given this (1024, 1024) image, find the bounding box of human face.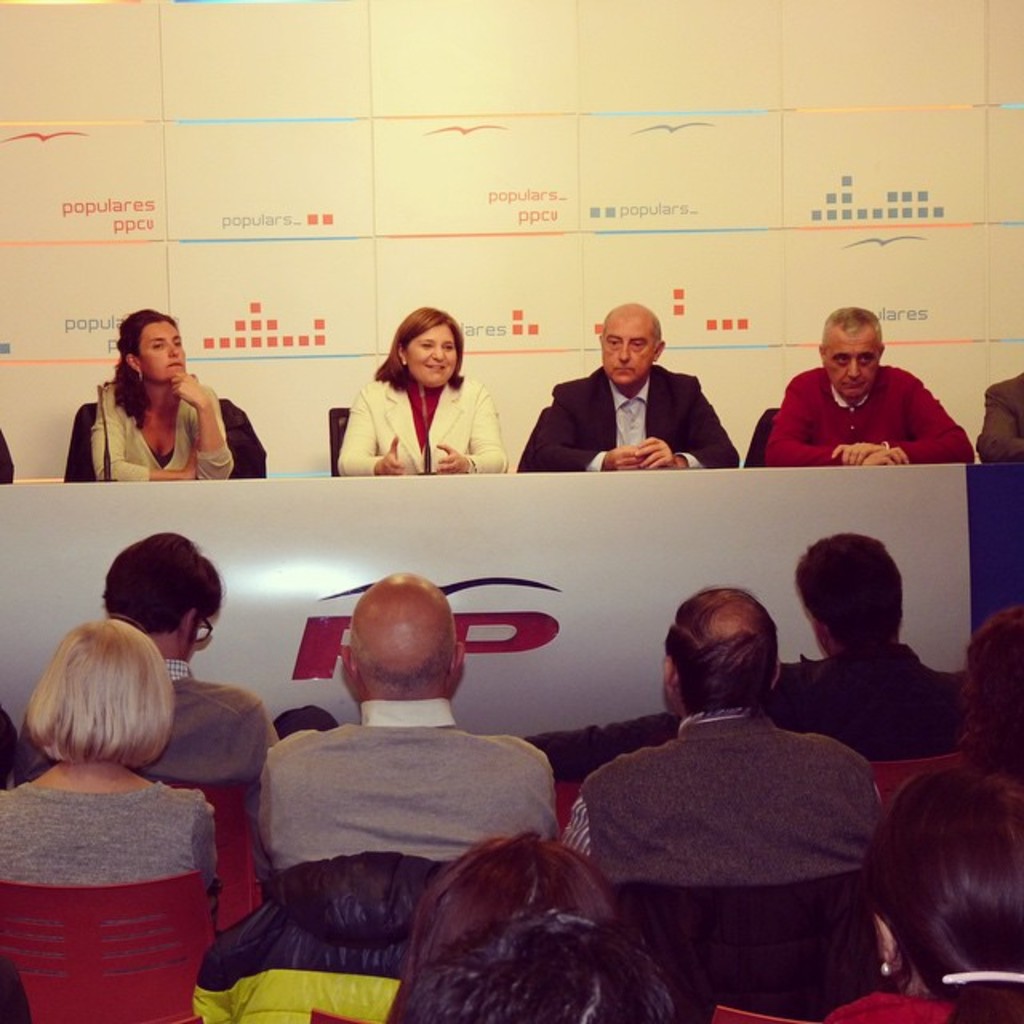
locate(402, 323, 454, 386).
